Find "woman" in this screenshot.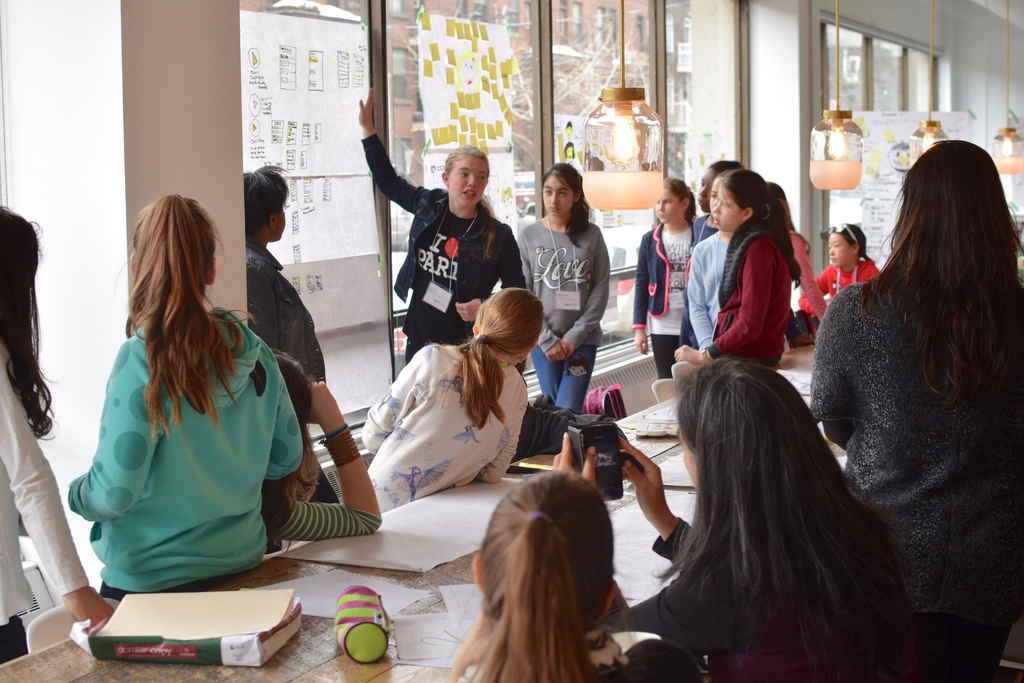
The bounding box for "woman" is bbox=(538, 351, 912, 682).
